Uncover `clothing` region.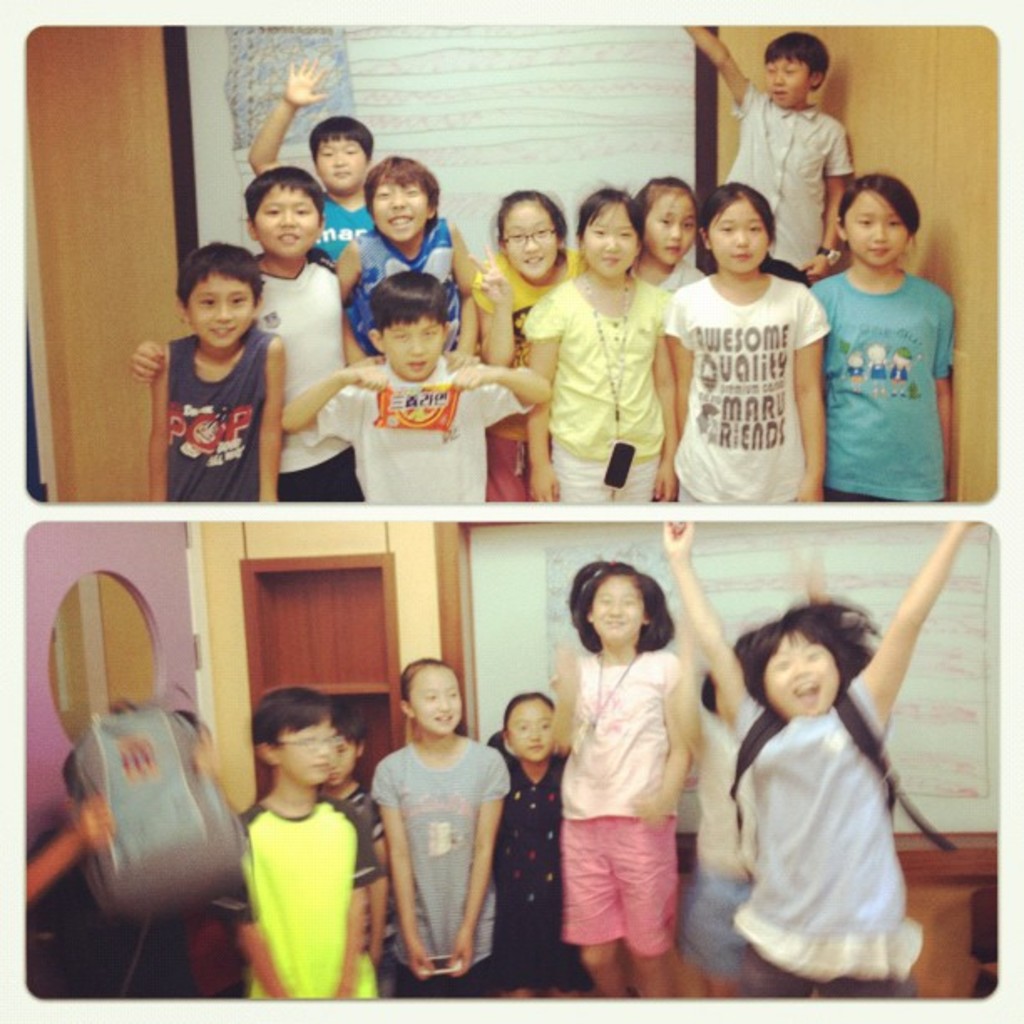
Uncovered: [x1=263, y1=248, x2=345, y2=505].
